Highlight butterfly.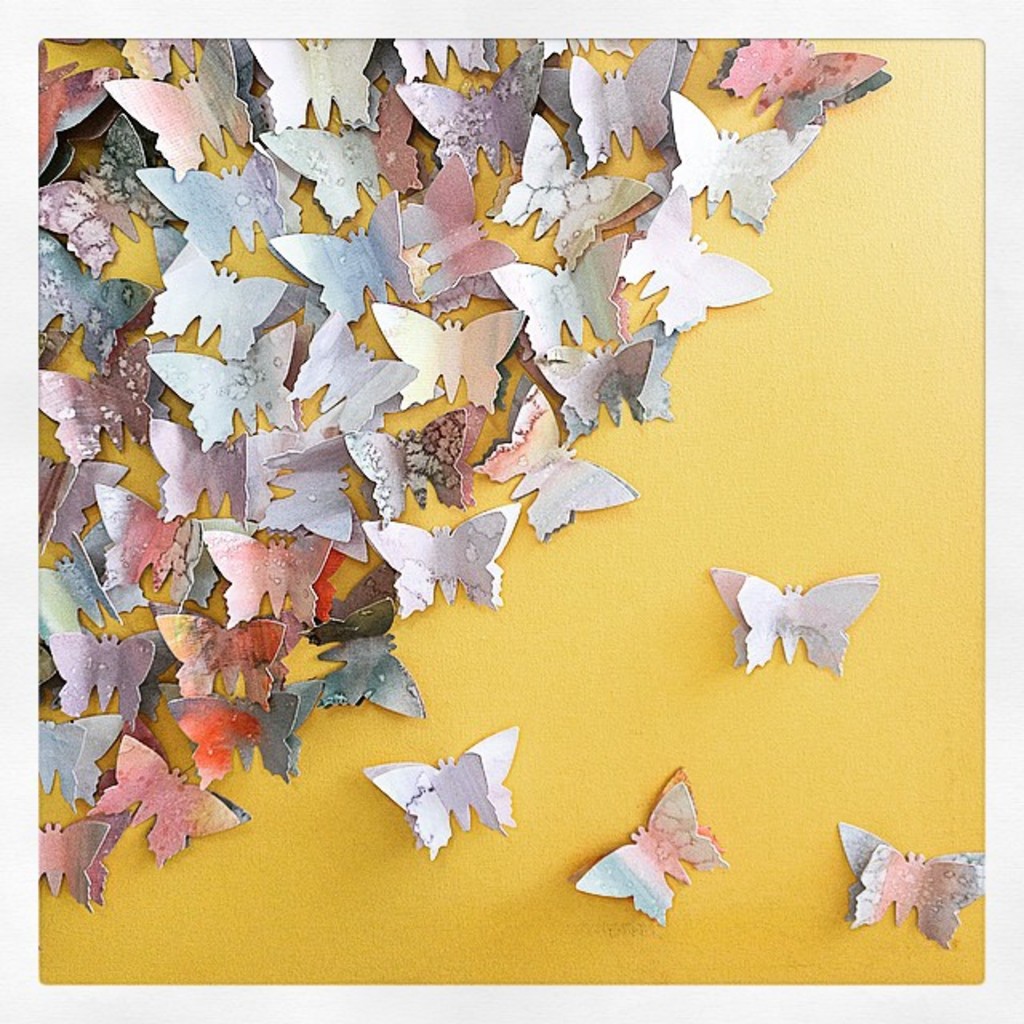
Highlighted region: select_region(48, 626, 155, 723).
